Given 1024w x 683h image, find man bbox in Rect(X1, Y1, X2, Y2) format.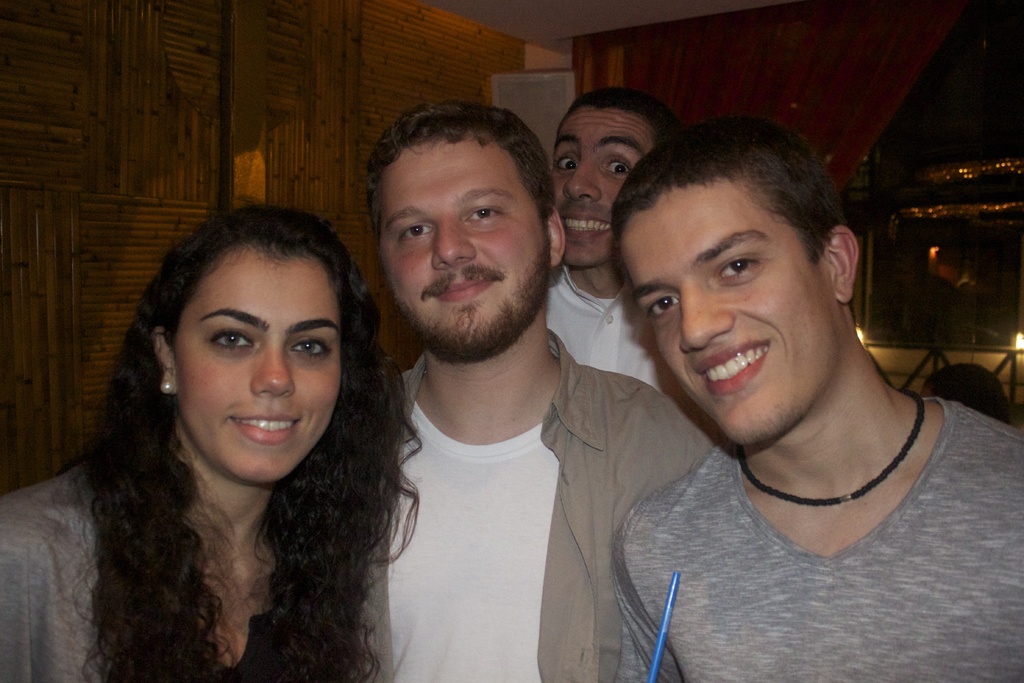
Rect(551, 85, 676, 390).
